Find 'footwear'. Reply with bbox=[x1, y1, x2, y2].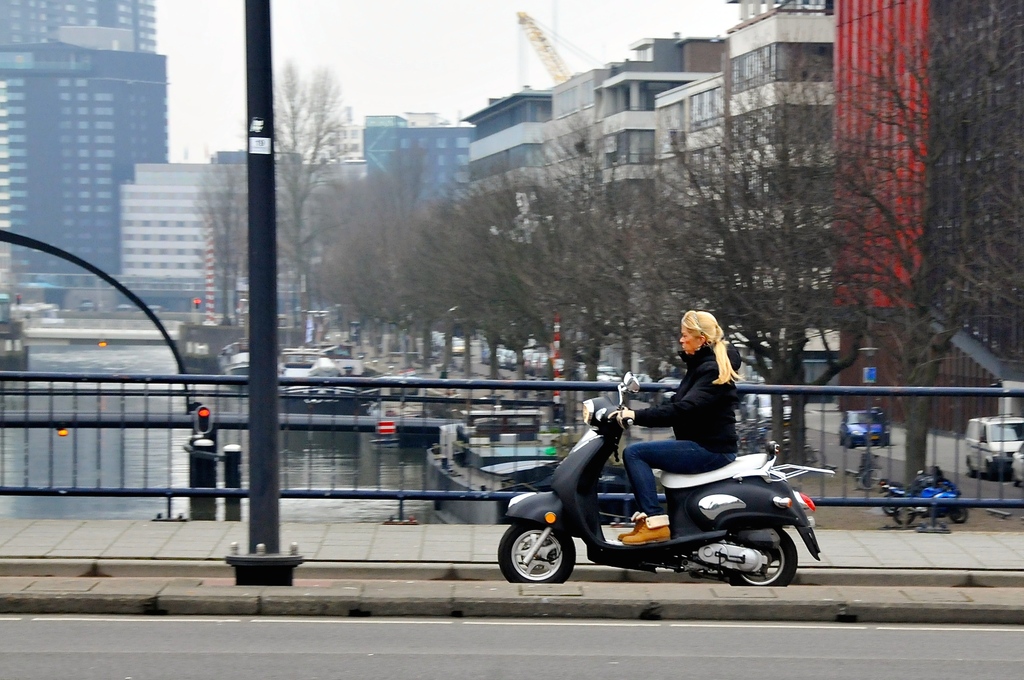
bbox=[620, 513, 666, 547].
